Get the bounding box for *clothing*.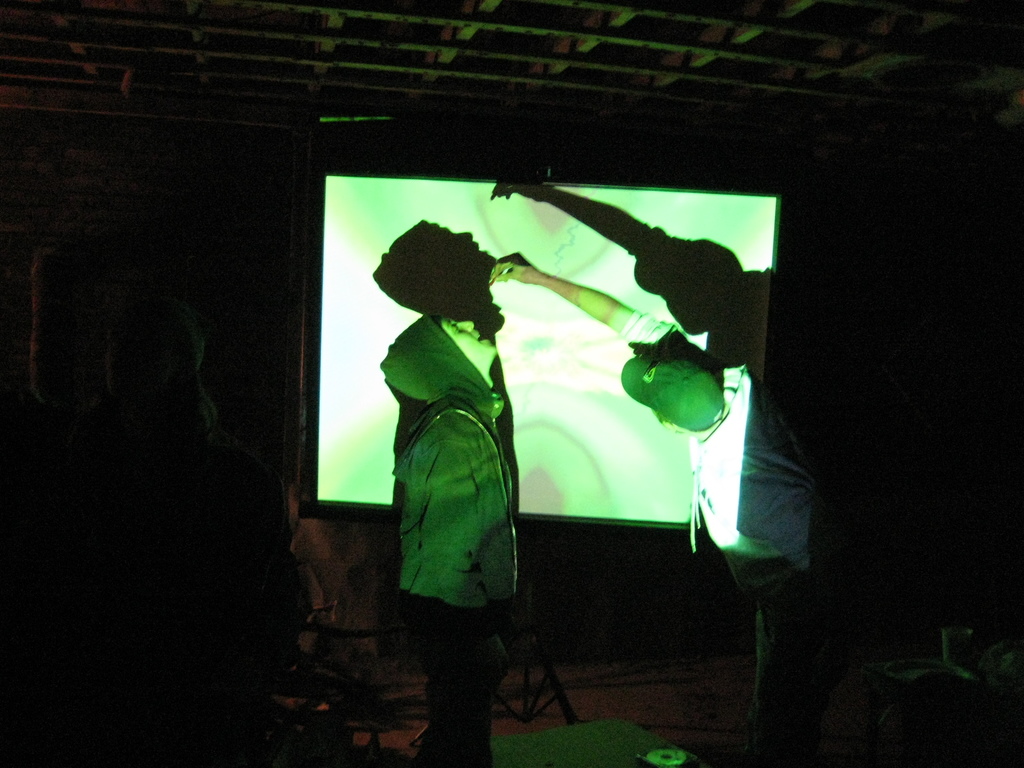
locate(612, 316, 820, 701).
